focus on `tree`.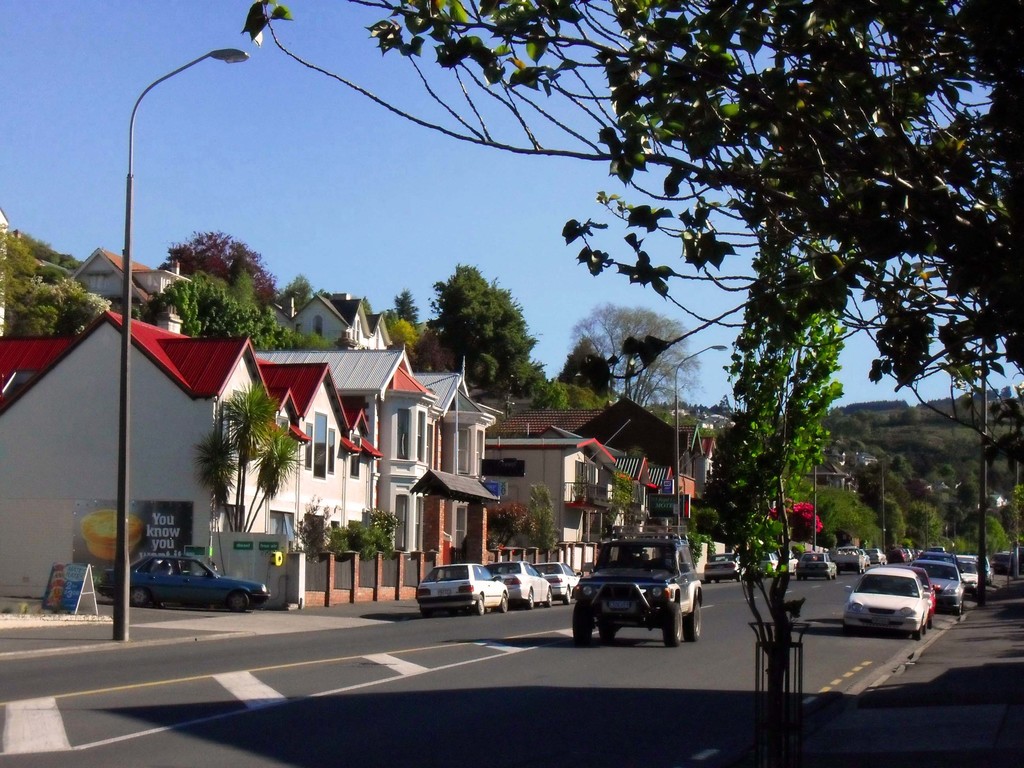
Focused at (x1=145, y1=273, x2=334, y2=352).
